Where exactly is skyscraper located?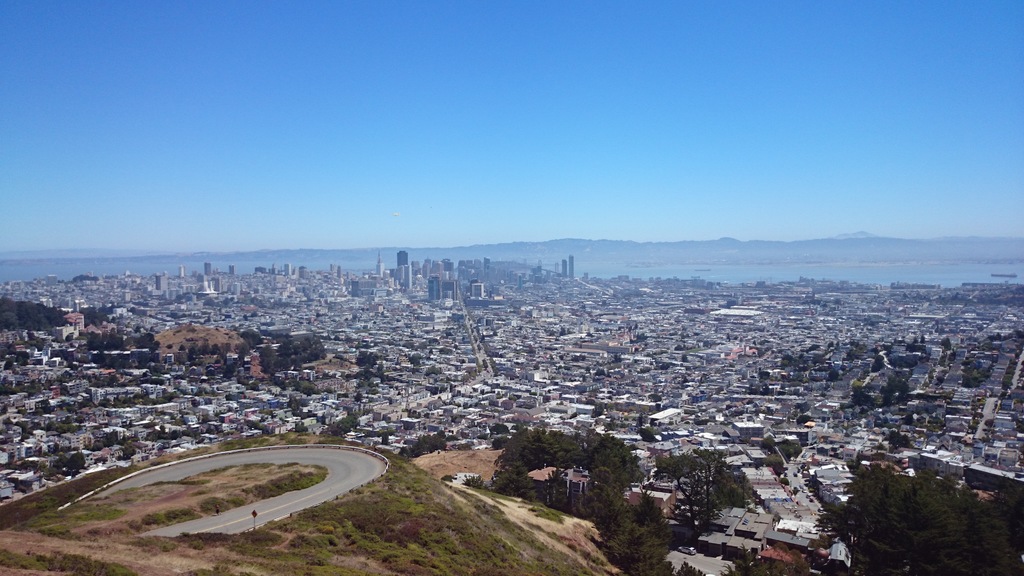
Its bounding box is detection(566, 252, 577, 280).
